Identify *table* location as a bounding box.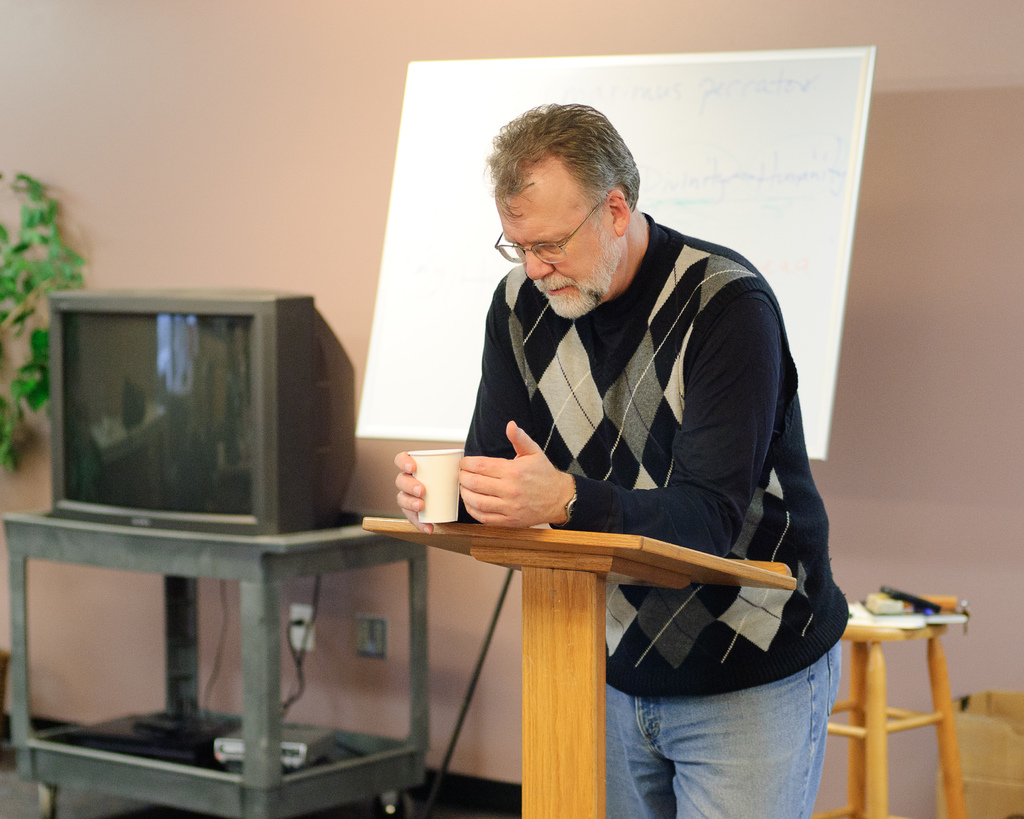
<region>362, 518, 793, 818</region>.
